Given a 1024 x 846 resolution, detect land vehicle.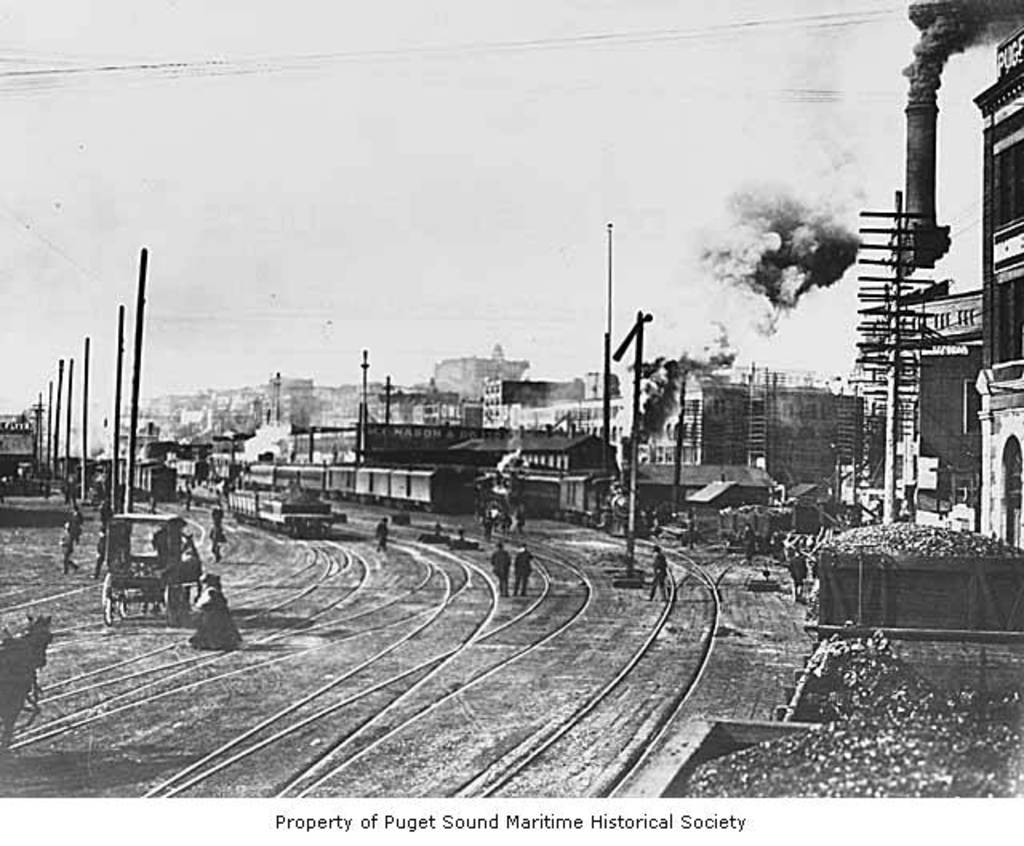
{"x1": 662, "y1": 505, "x2": 1022, "y2": 796}.
